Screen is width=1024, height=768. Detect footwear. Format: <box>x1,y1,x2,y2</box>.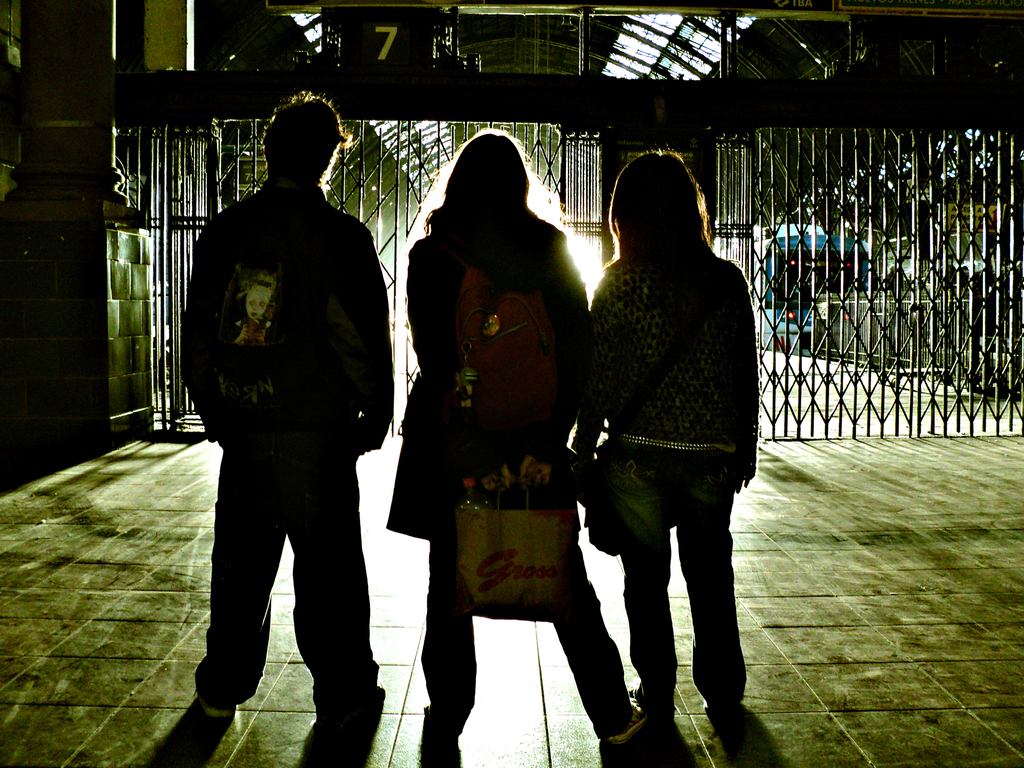
<box>198,701,237,715</box>.
